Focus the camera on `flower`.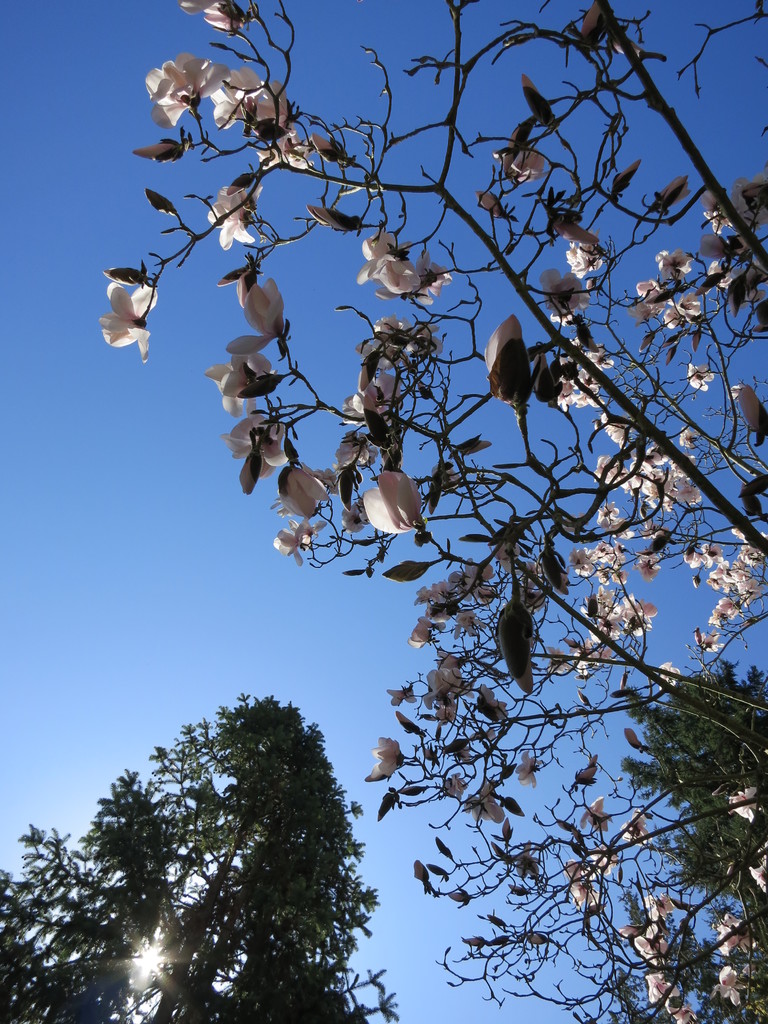
Focus region: bbox(205, 184, 262, 253).
